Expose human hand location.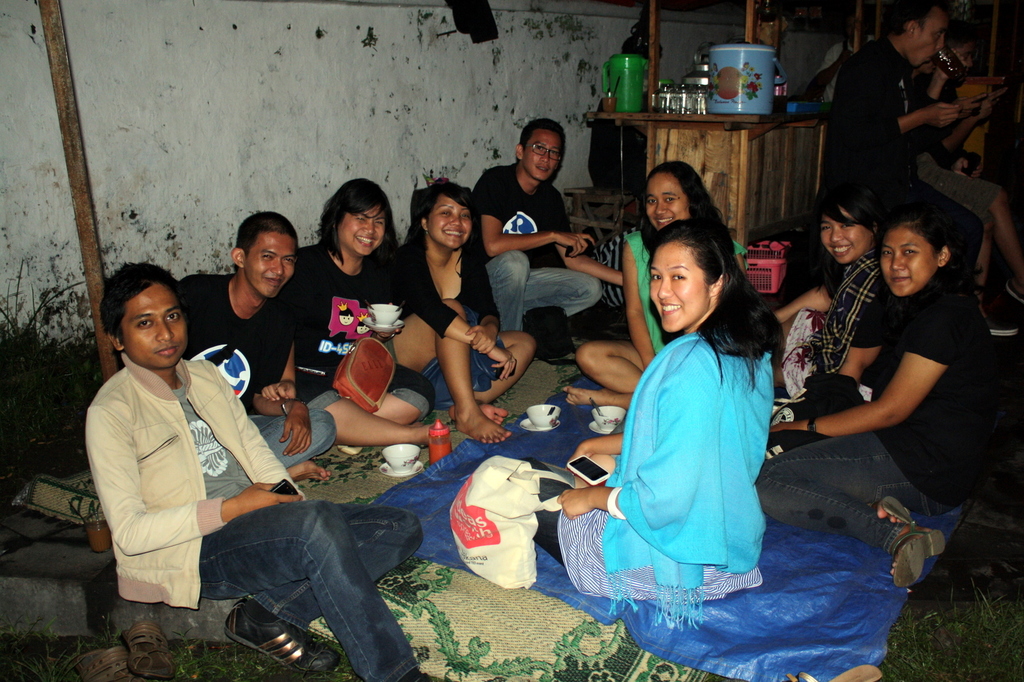
Exposed at 490, 343, 518, 383.
